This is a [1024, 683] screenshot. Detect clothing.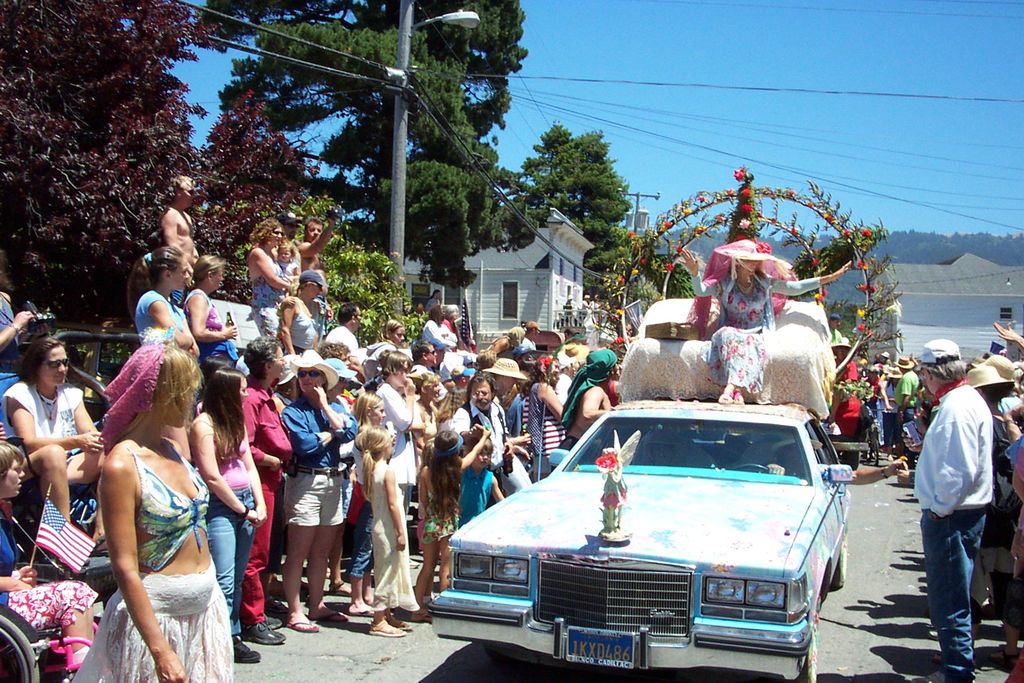
175/292/244/385.
